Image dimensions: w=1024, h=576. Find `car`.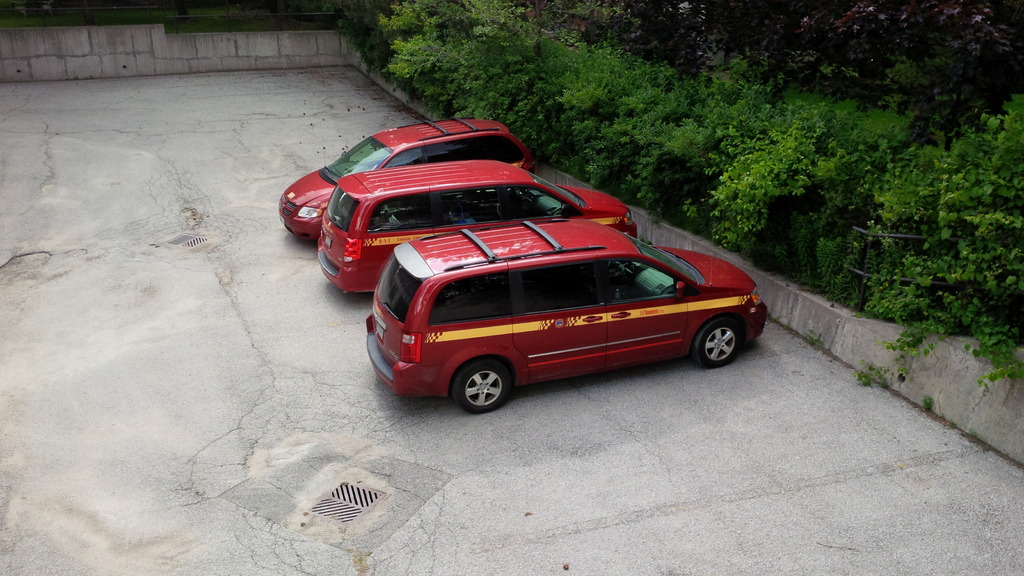
319 162 639 298.
